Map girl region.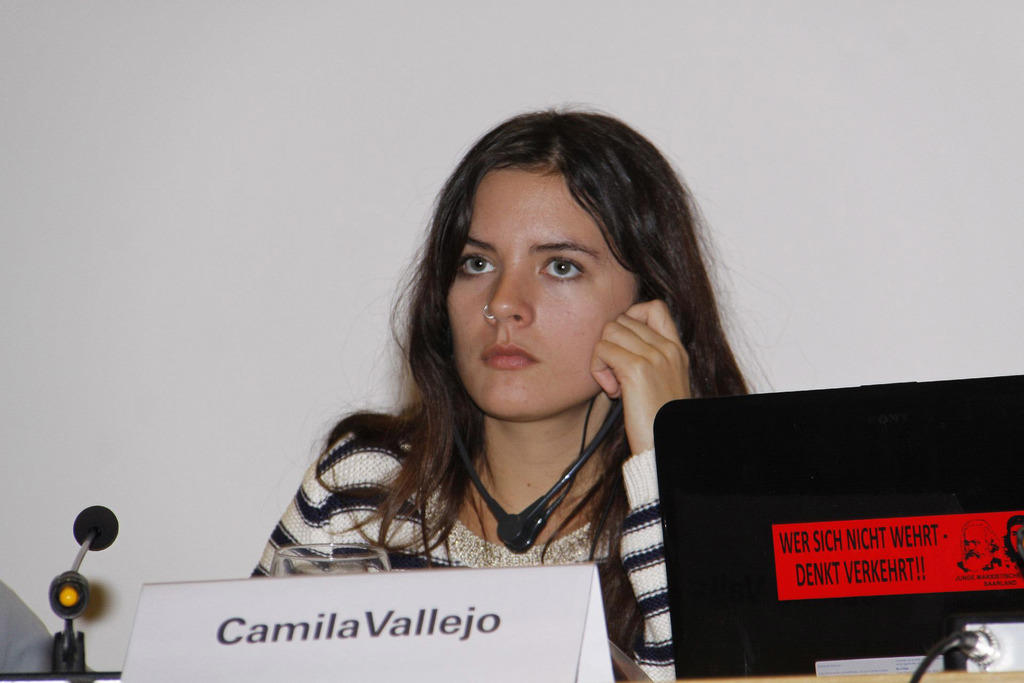
Mapped to left=248, top=100, right=773, bottom=682.
